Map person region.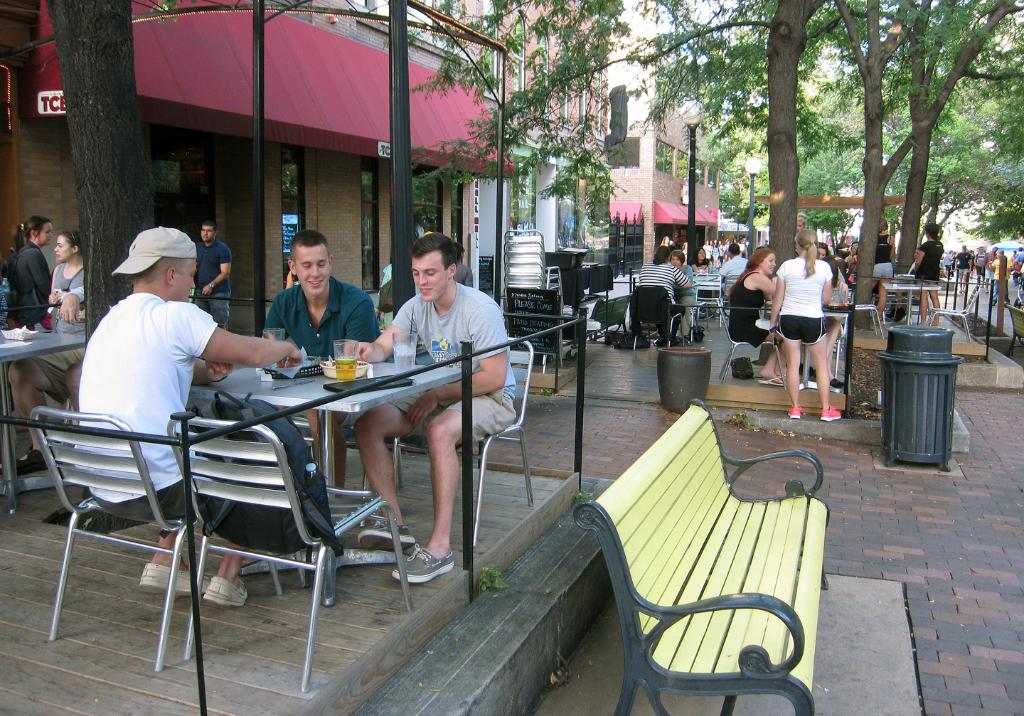
Mapped to {"x1": 681, "y1": 252, "x2": 710, "y2": 287}.
